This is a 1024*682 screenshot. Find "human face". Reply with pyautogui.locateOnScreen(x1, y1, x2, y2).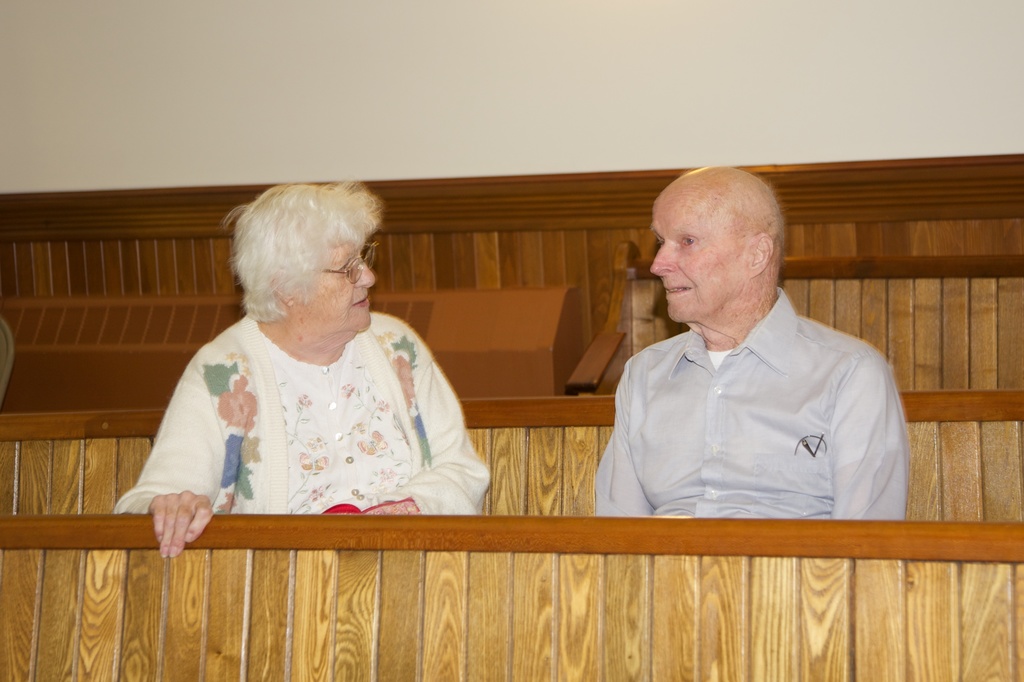
pyautogui.locateOnScreen(648, 190, 748, 327).
